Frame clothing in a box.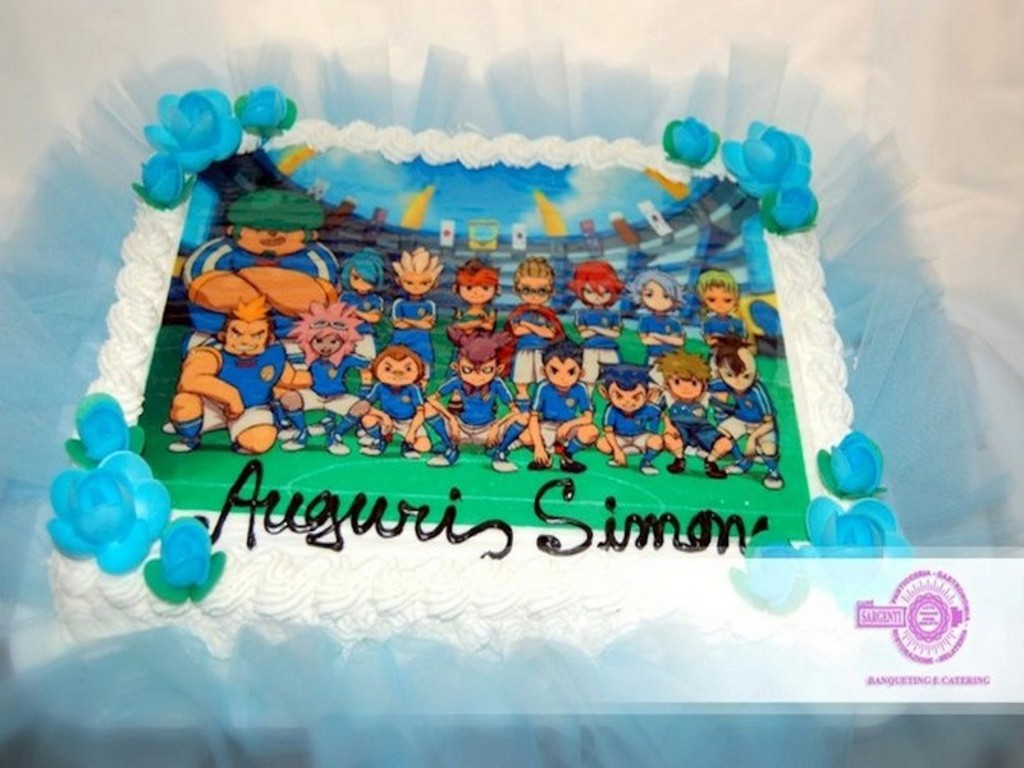
<region>636, 311, 687, 365</region>.
